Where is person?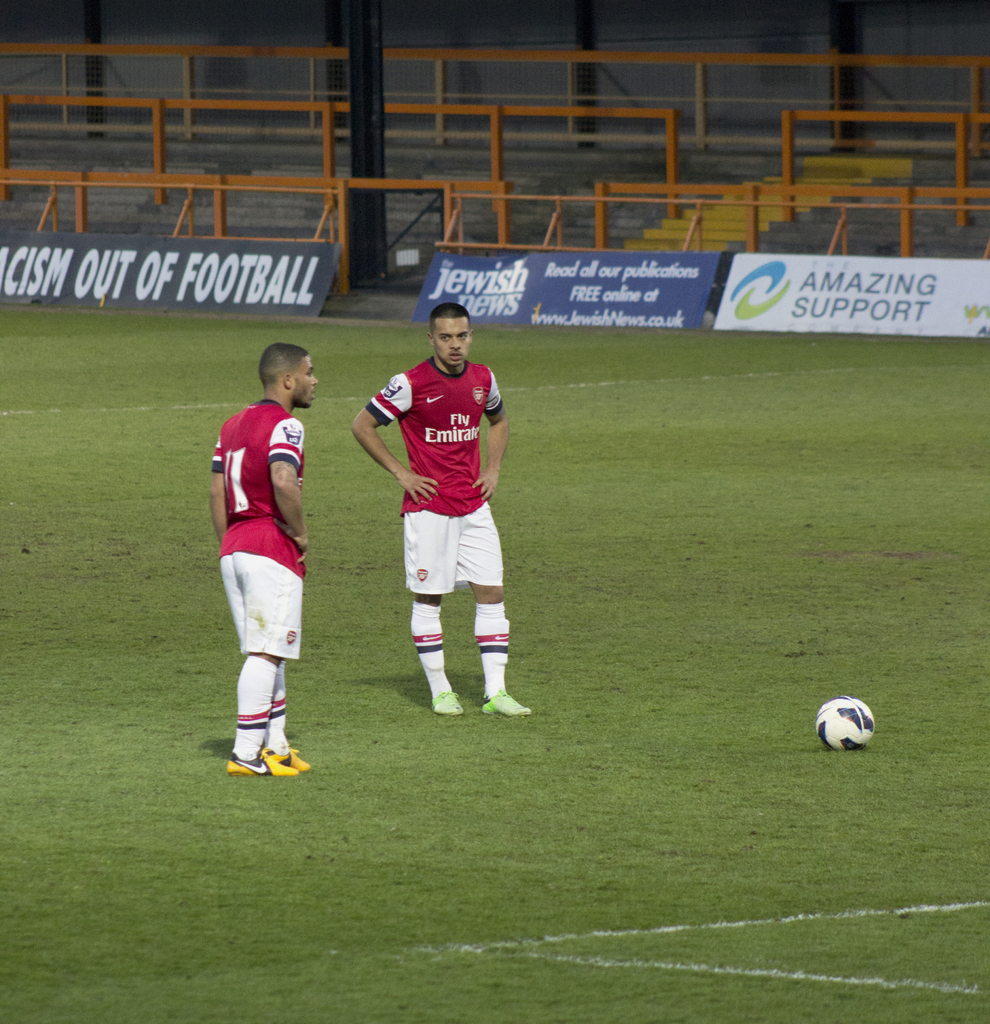
region(210, 342, 320, 783).
